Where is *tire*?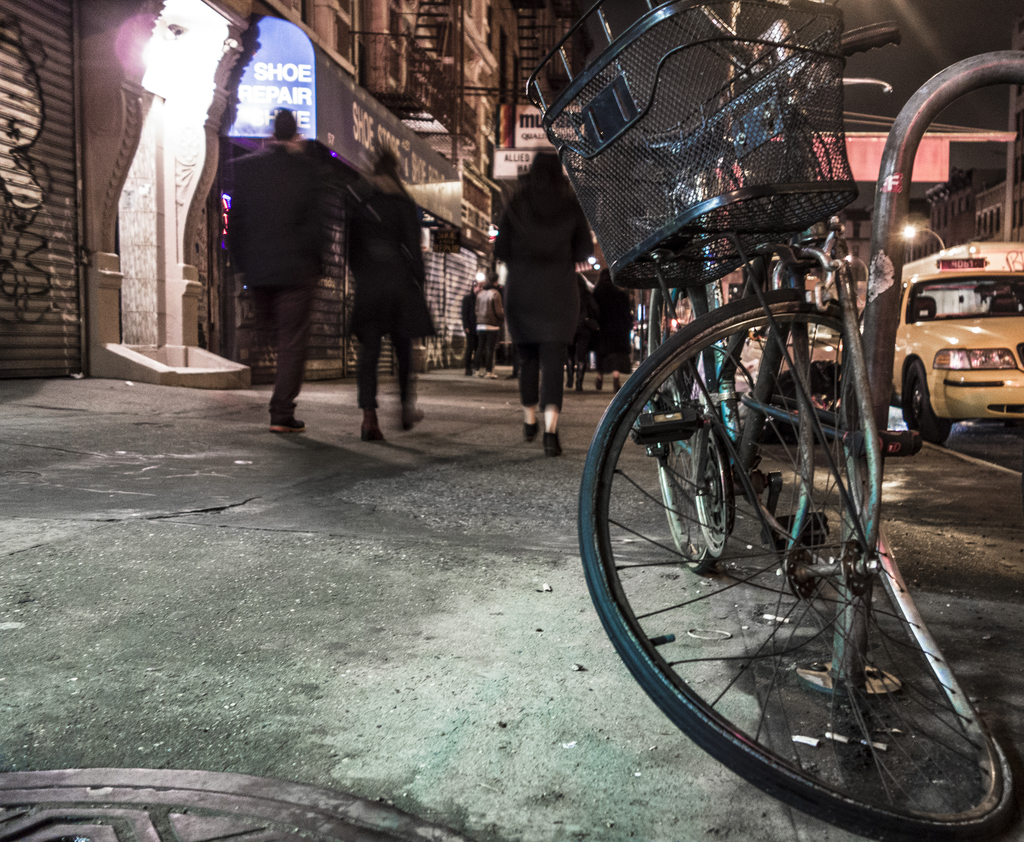
BBox(614, 250, 966, 809).
